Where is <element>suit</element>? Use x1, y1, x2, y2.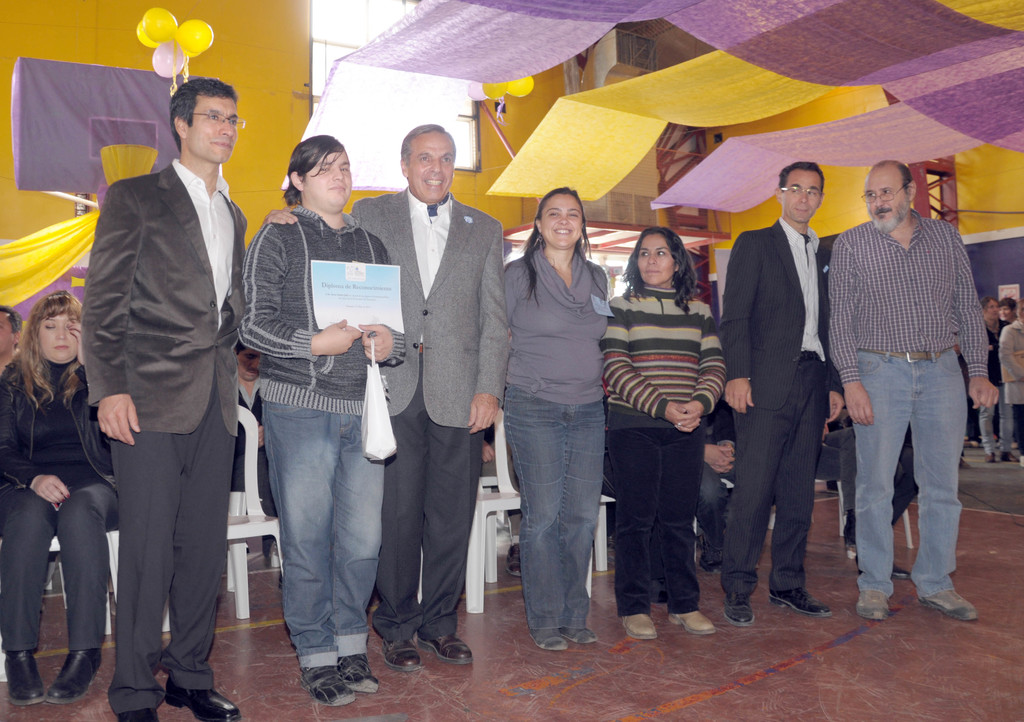
714, 217, 850, 595.
